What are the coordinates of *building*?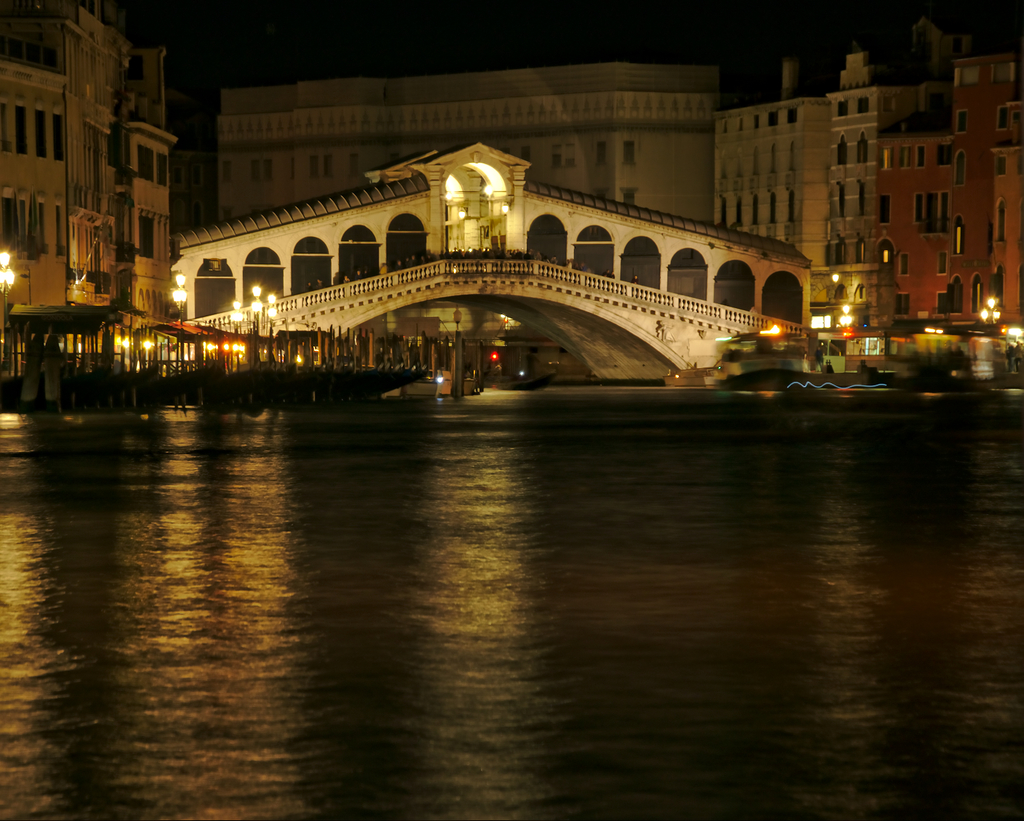
left=708, top=0, right=1023, bottom=342.
